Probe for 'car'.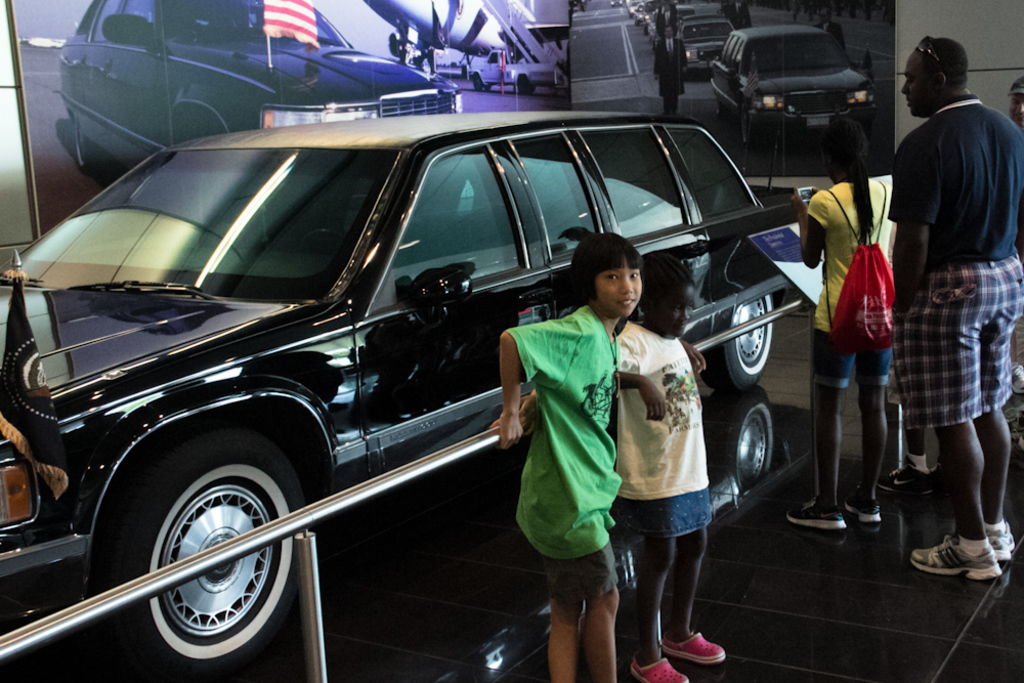
Probe result: (left=0, top=112, right=807, bottom=680).
